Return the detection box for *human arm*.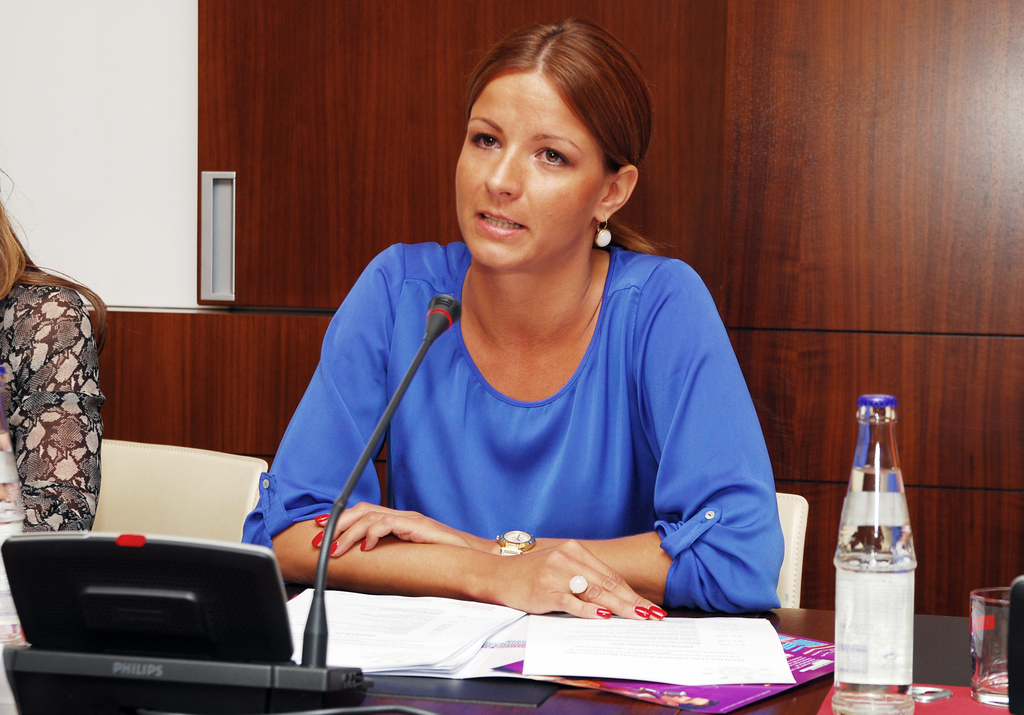
crop(14, 283, 114, 536).
